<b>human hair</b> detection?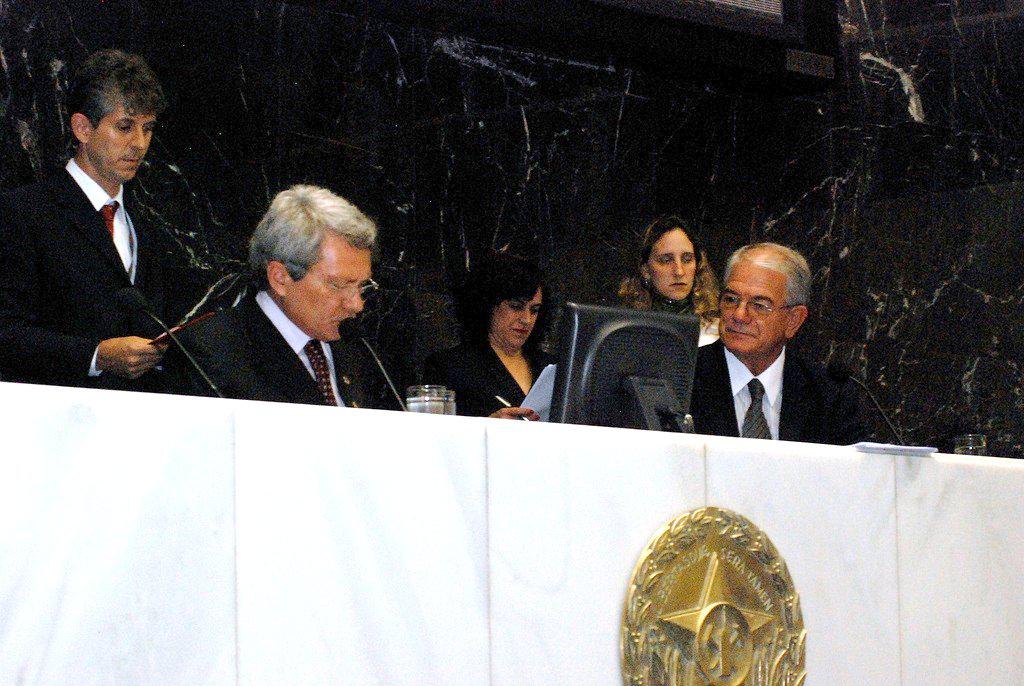
465:247:549:345
